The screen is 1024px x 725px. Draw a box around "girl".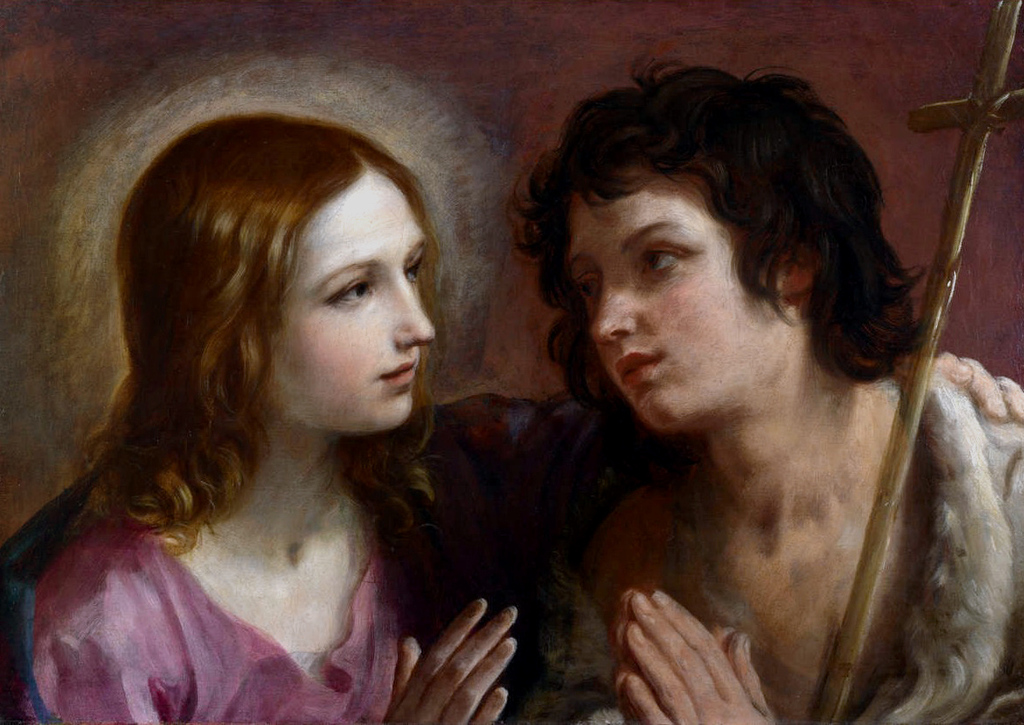
<box>515,51,1023,724</box>.
